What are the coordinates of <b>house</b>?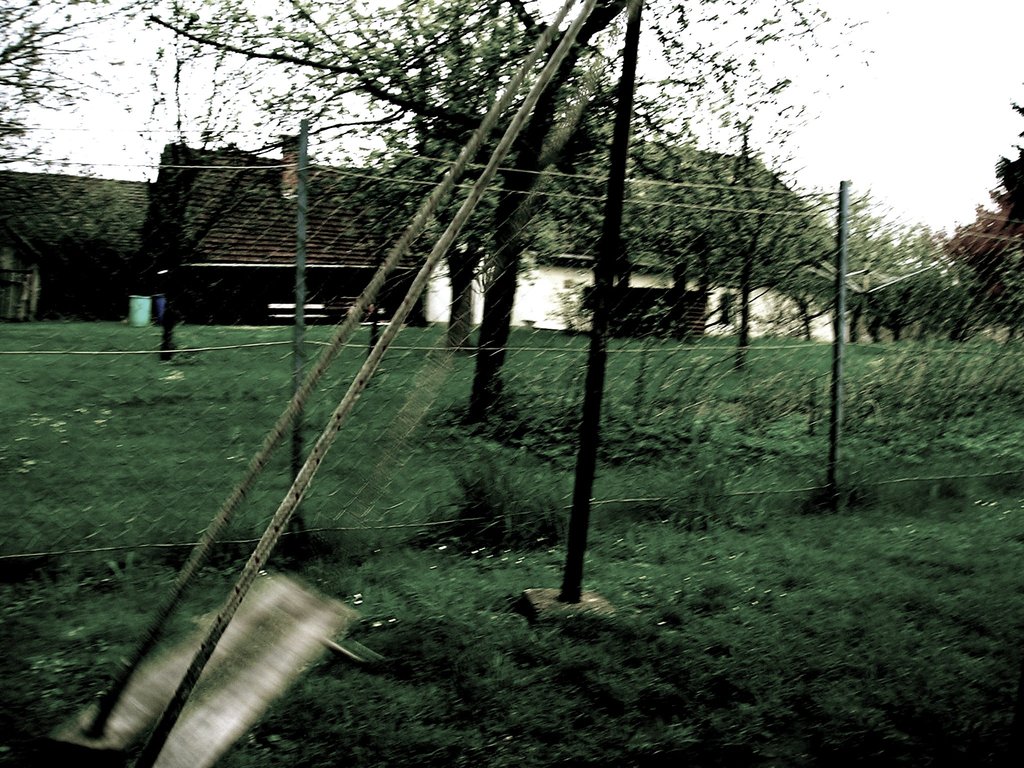
(0, 148, 861, 335).
